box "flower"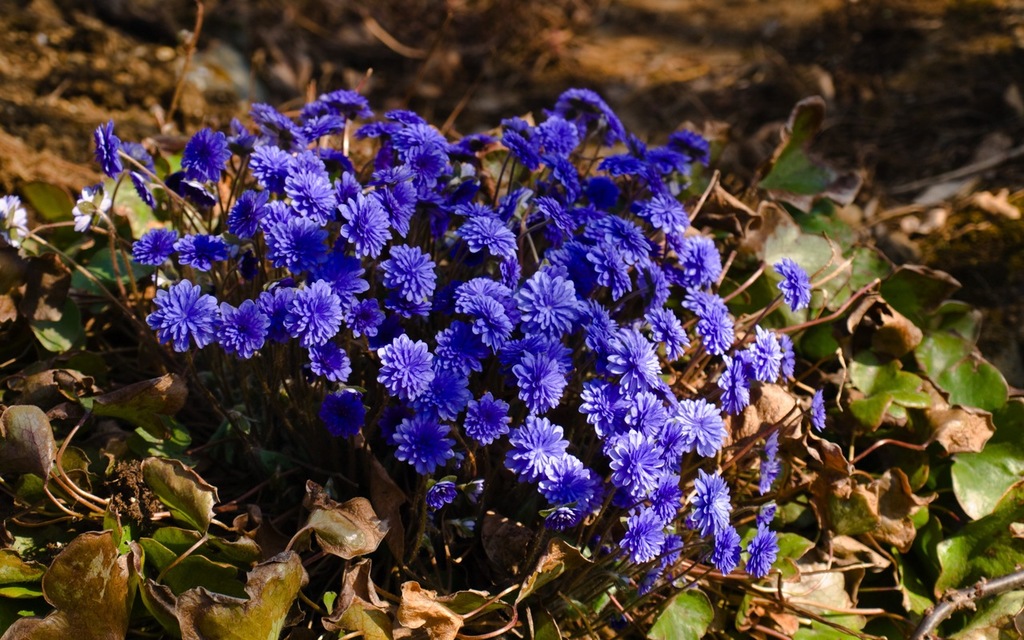
bbox=(531, 190, 582, 239)
